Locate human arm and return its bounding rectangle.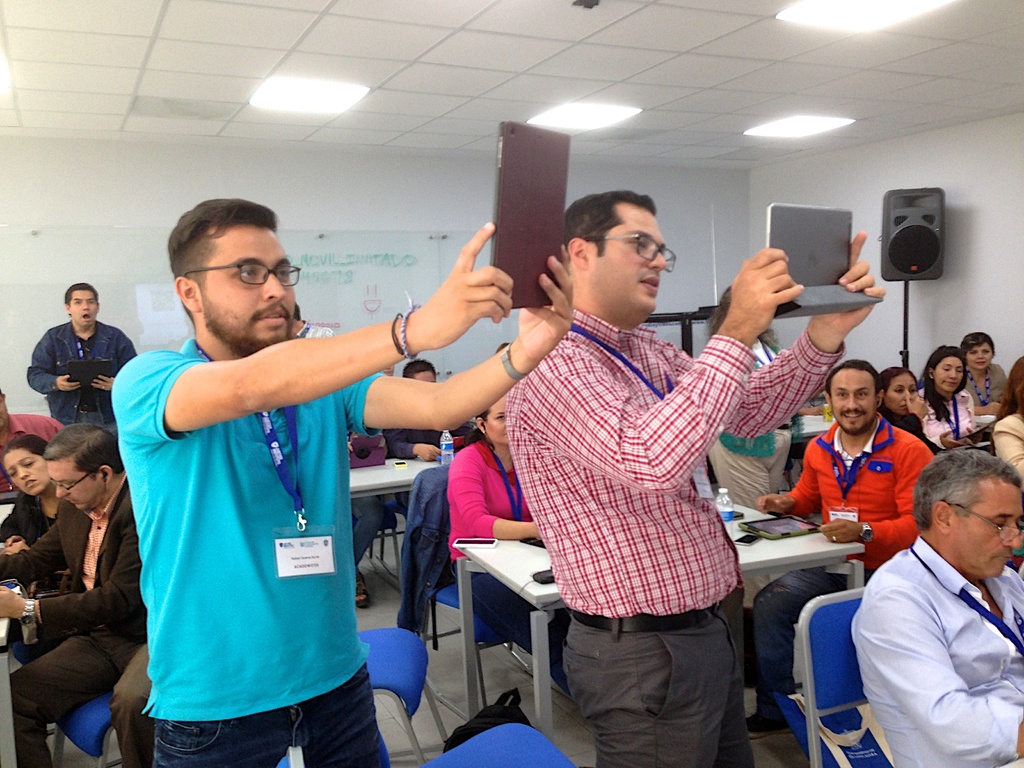
rect(27, 331, 81, 397).
